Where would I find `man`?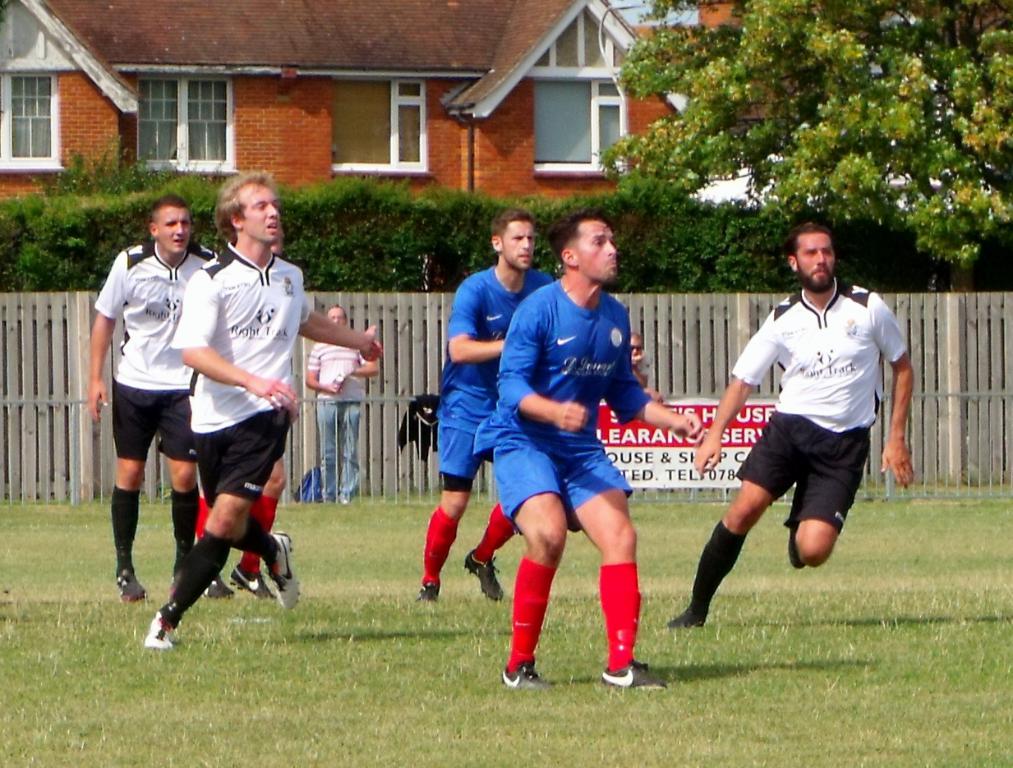
At [415, 206, 555, 605].
